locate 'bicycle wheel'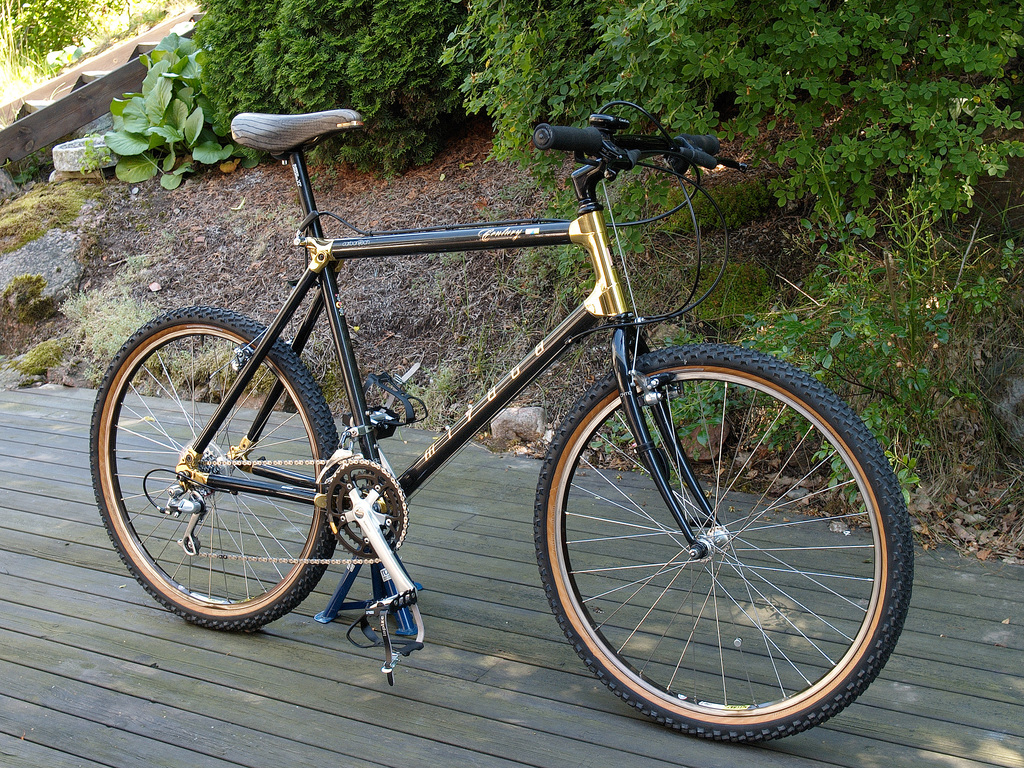
<bbox>90, 304, 340, 635</bbox>
